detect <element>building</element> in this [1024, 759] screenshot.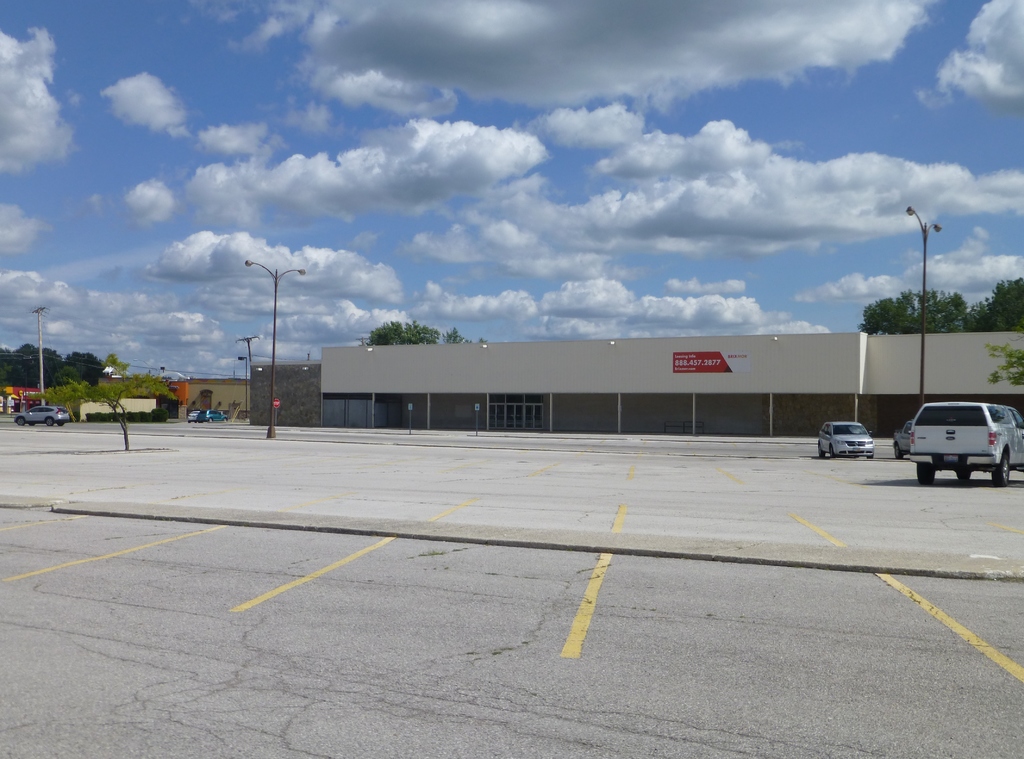
Detection: locate(243, 322, 1023, 429).
